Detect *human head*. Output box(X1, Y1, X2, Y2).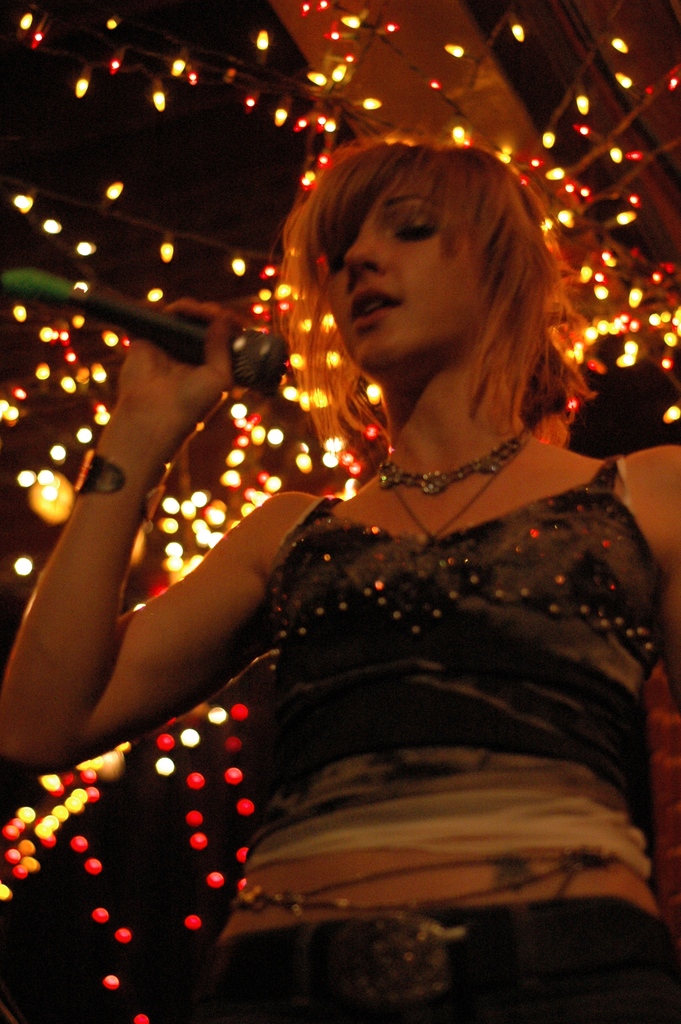
box(280, 133, 568, 374).
